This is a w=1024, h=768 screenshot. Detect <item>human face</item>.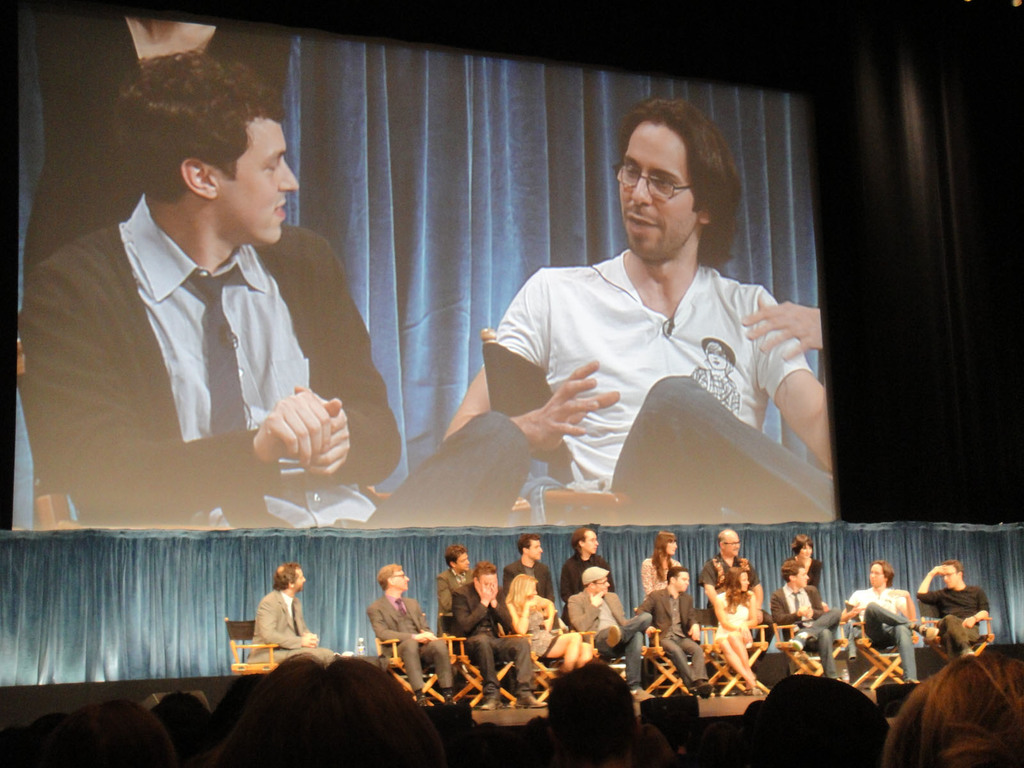
select_region(671, 569, 689, 595).
